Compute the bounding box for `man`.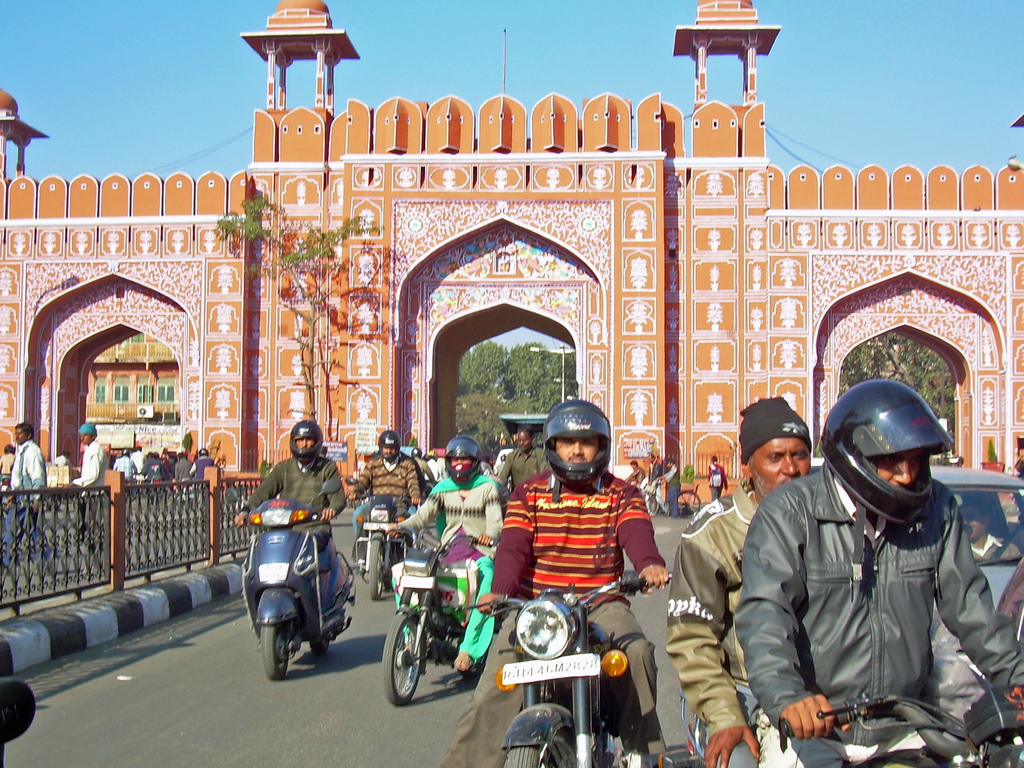
pyautogui.locateOnScreen(497, 426, 546, 493).
